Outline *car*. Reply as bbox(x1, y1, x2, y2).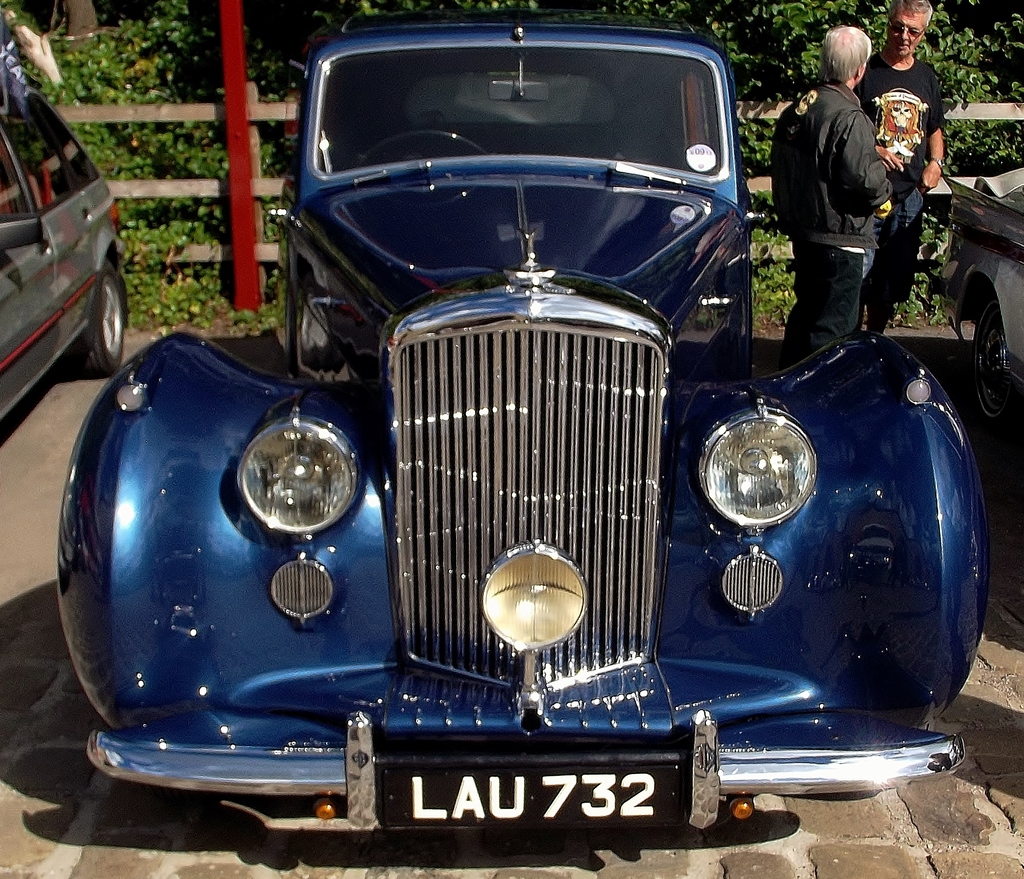
bbox(939, 173, 1023, 402).
